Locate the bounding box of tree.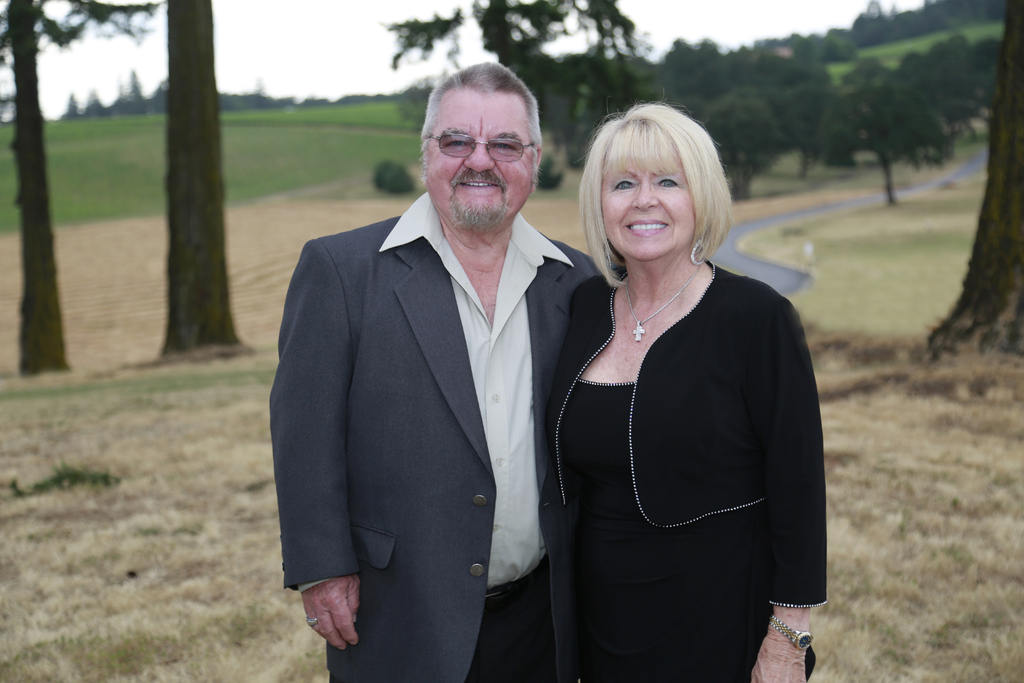
Bounding box: (left=150, top=0, right=249, bottom=356).
